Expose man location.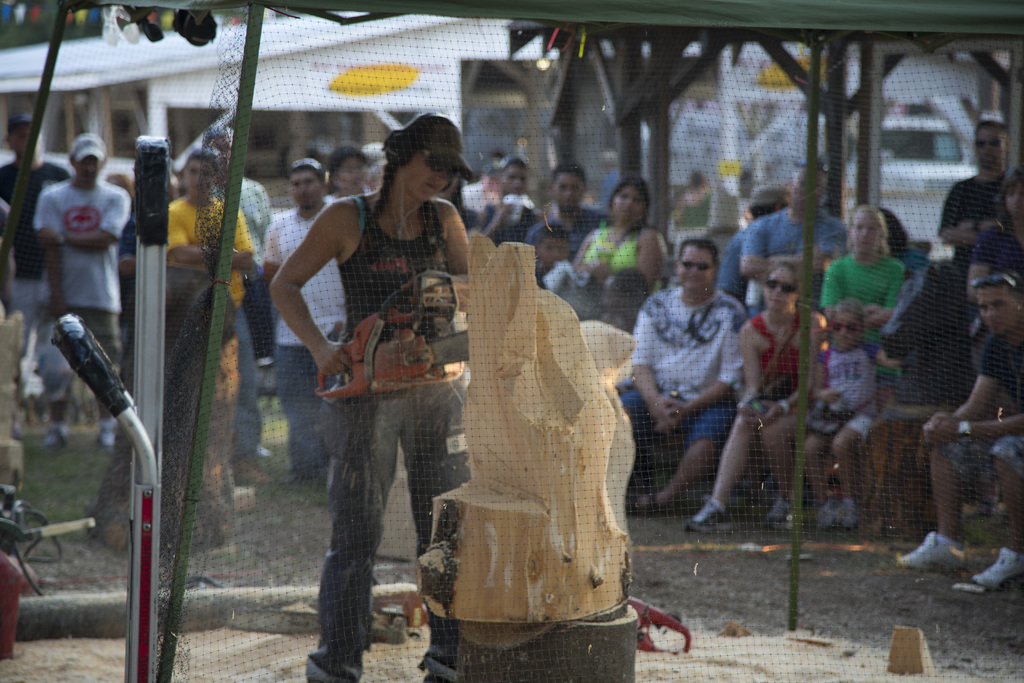
Exposed at (260,153,337,490).
